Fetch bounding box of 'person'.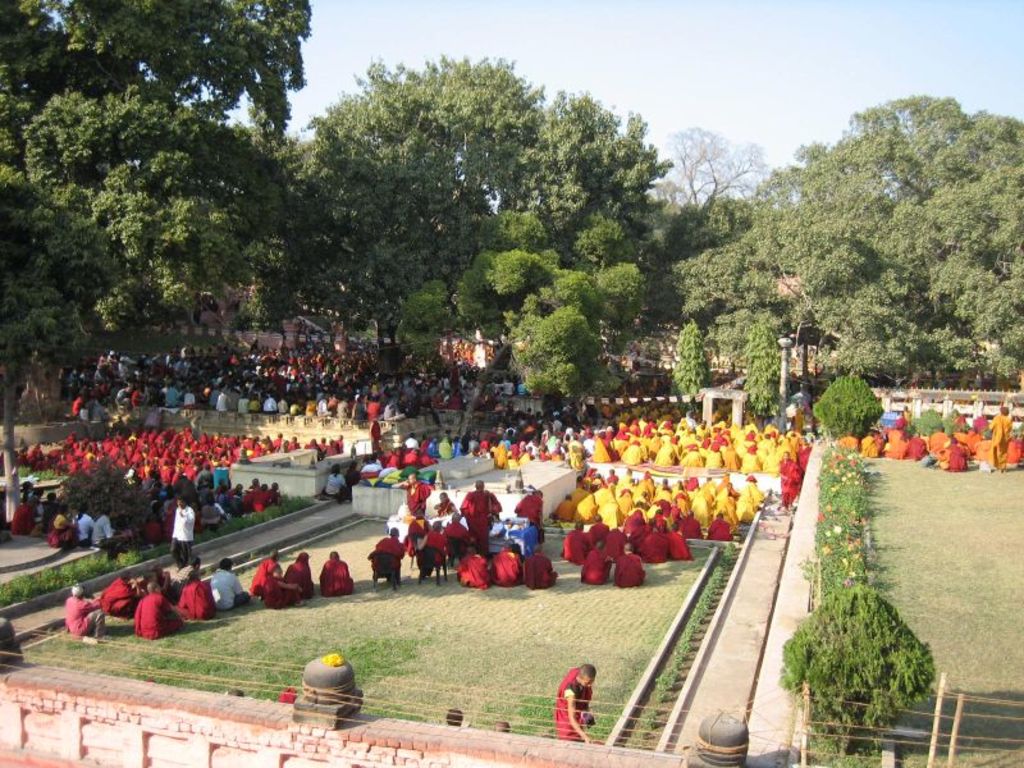
Bbox: [left=224, top=388, right=242, bottom=410].
